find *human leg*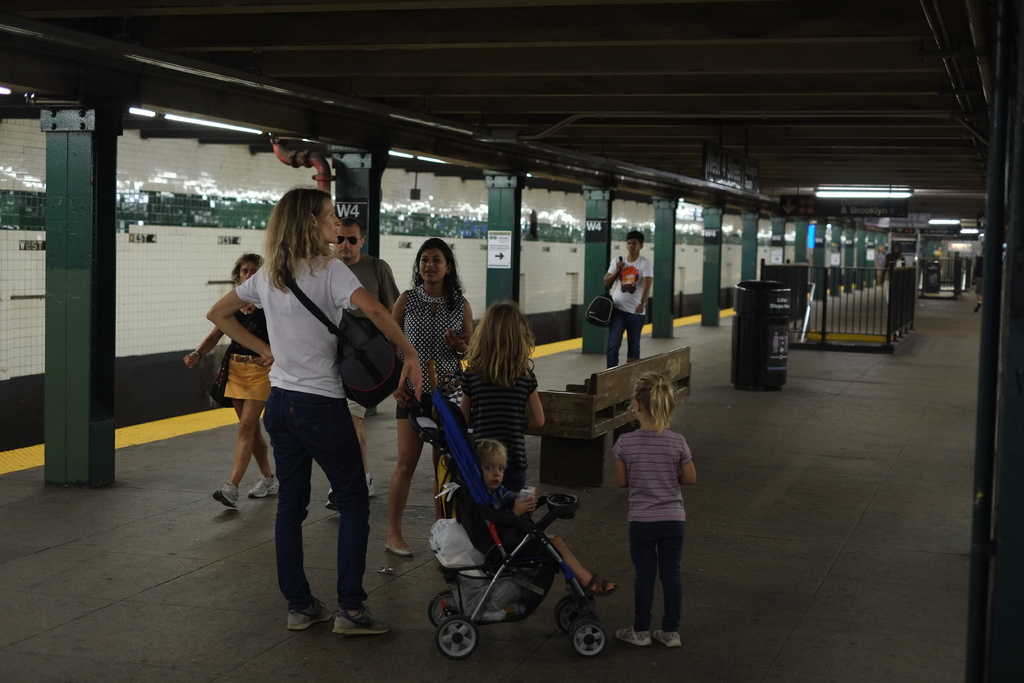
x1=614, y1=513, x2=655, y2=639
